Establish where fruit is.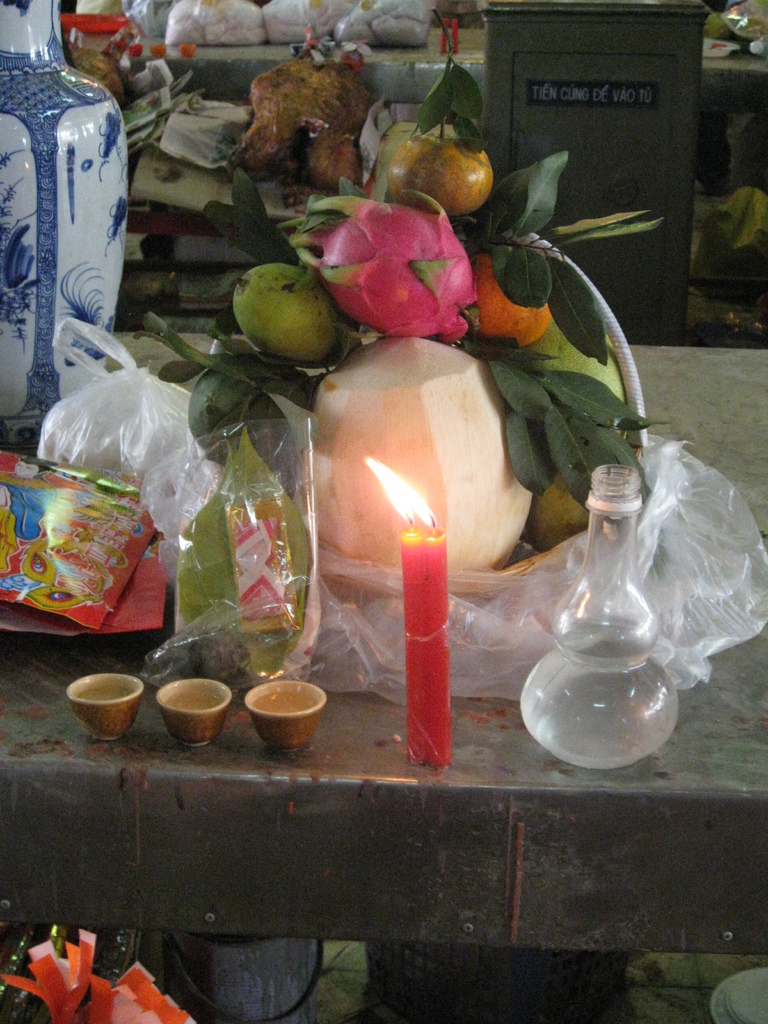
Established at detection(189, 348, 316, 508).
